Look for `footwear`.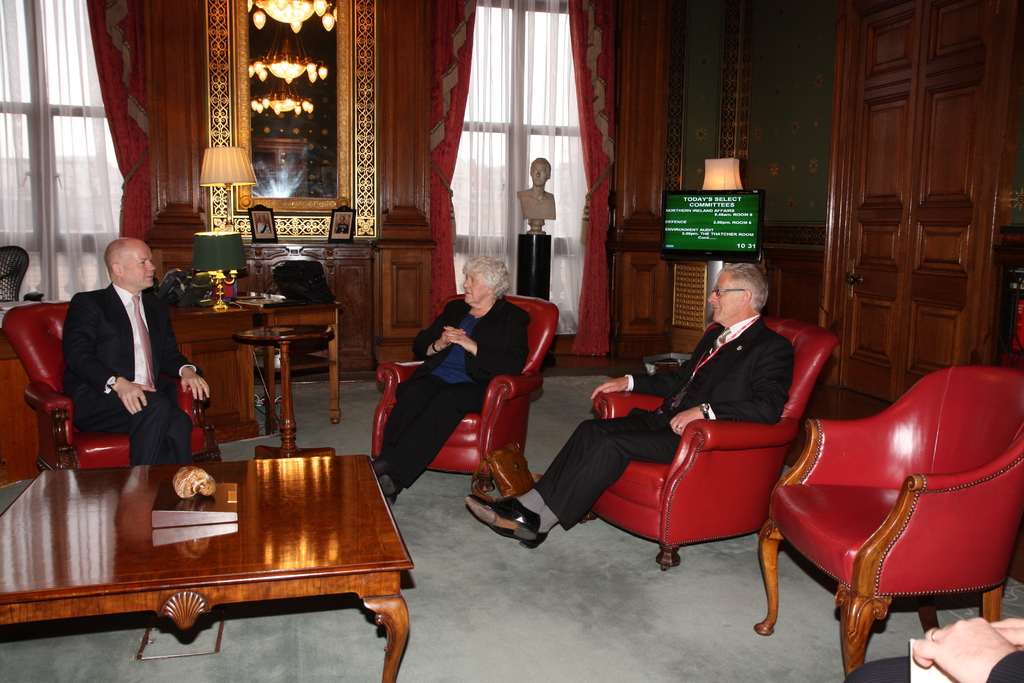
Found: 473 522 540 548.
